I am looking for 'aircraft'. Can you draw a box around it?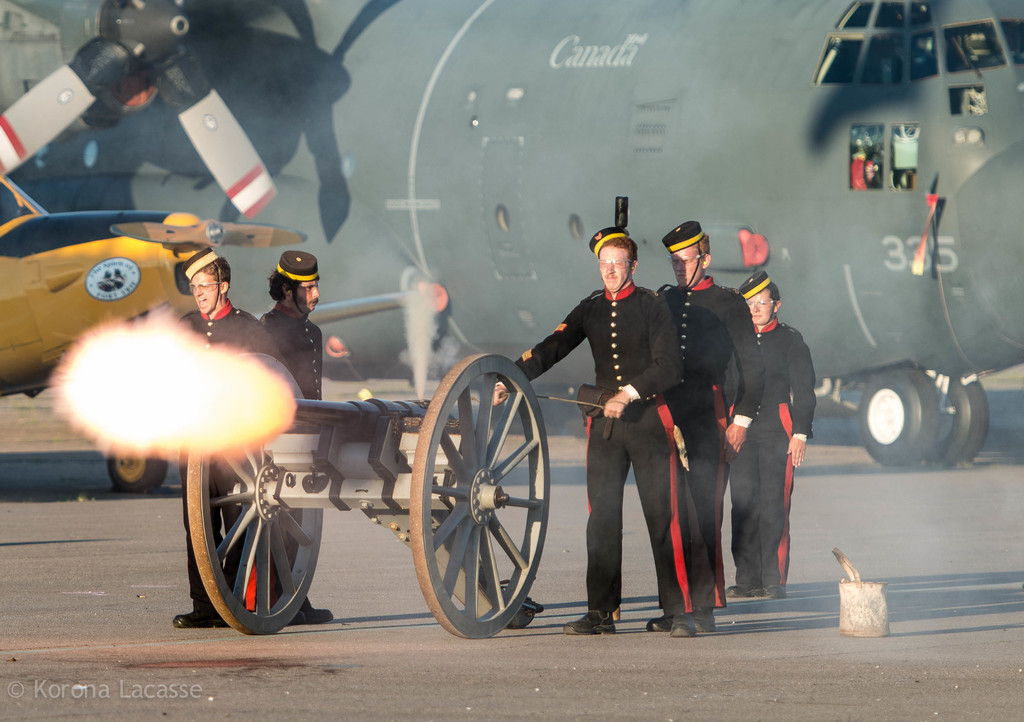
Sure, the bounding box is x1=0, y1=0, x2=1023, y2=462.
